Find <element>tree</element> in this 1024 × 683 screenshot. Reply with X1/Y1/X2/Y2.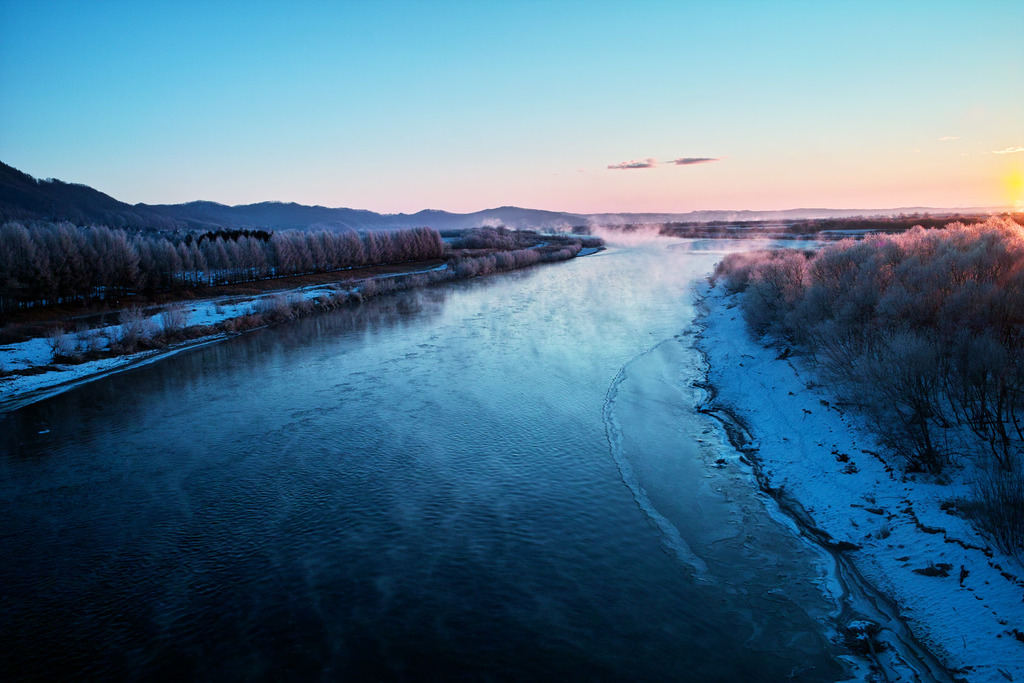
781/237/996/538.
